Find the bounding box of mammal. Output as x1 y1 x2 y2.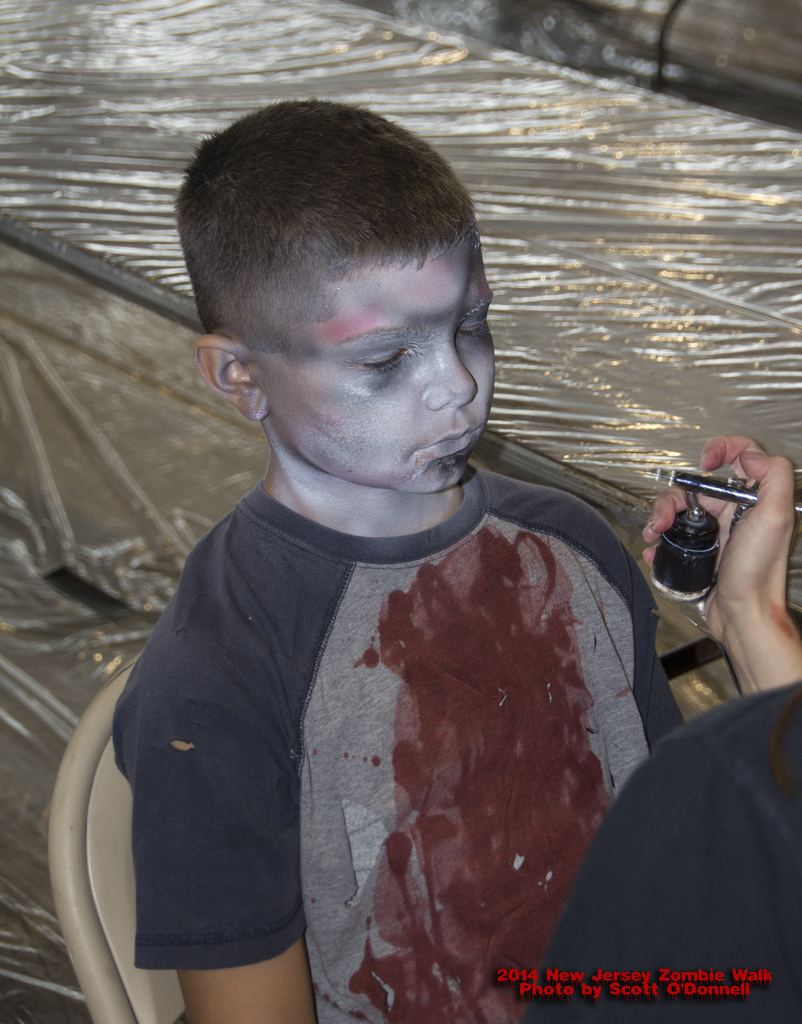
520 433 801 1023.
